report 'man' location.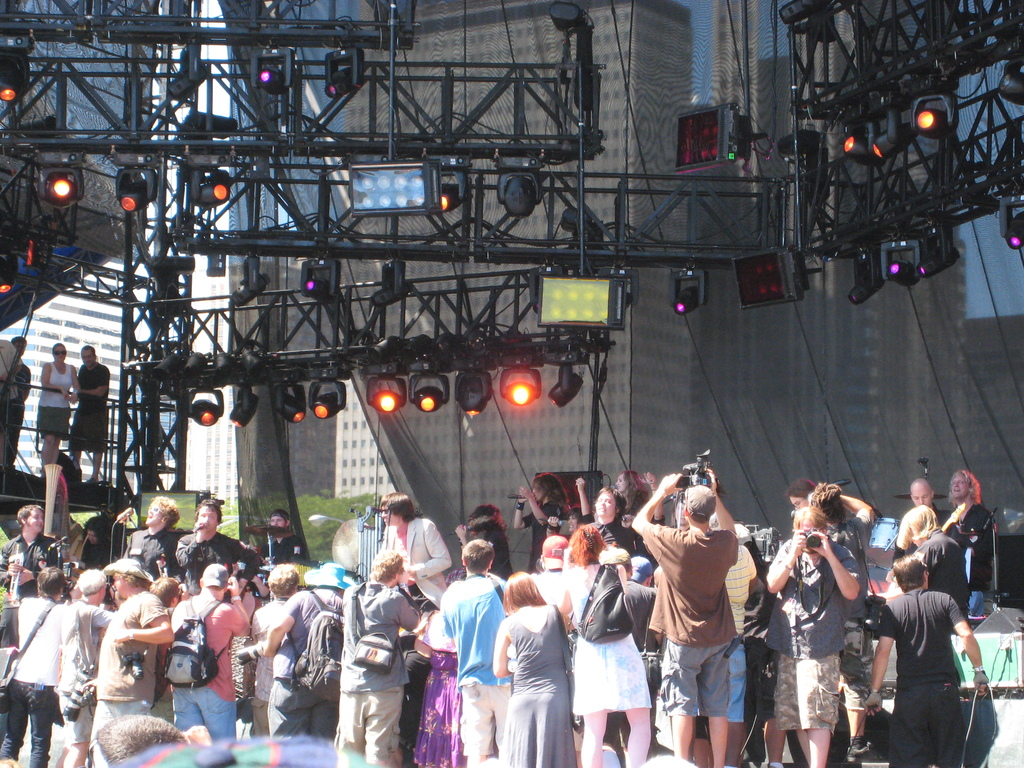
Report: {"left": 167, "top": 560, "right": 253, "bottom": 744}.
